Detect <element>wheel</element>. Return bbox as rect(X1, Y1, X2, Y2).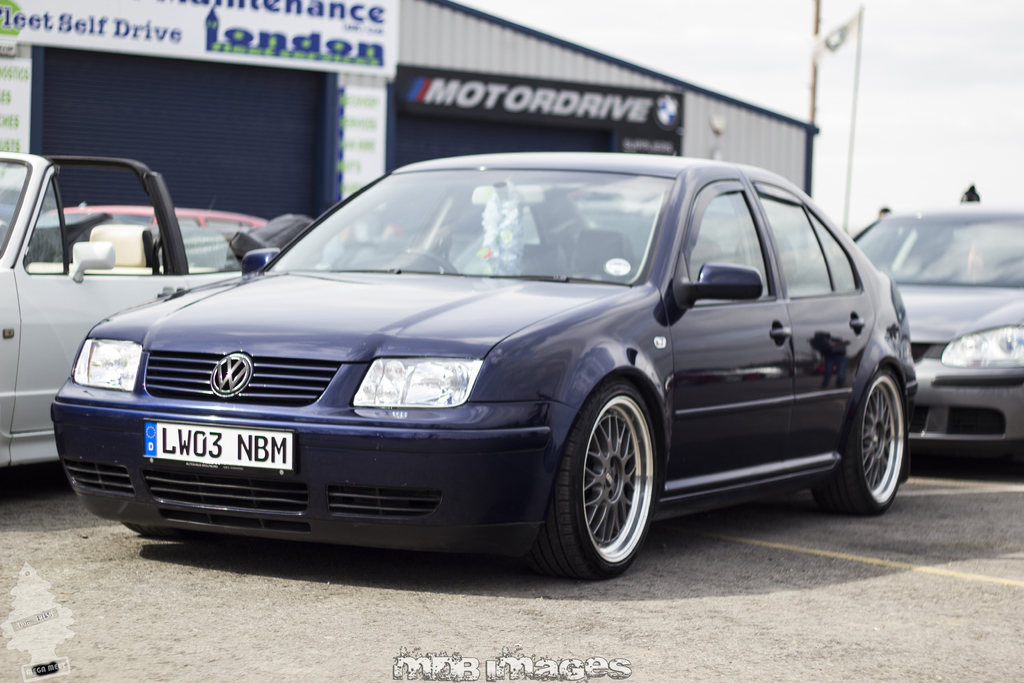
rect(817, 365, 905, 513).
